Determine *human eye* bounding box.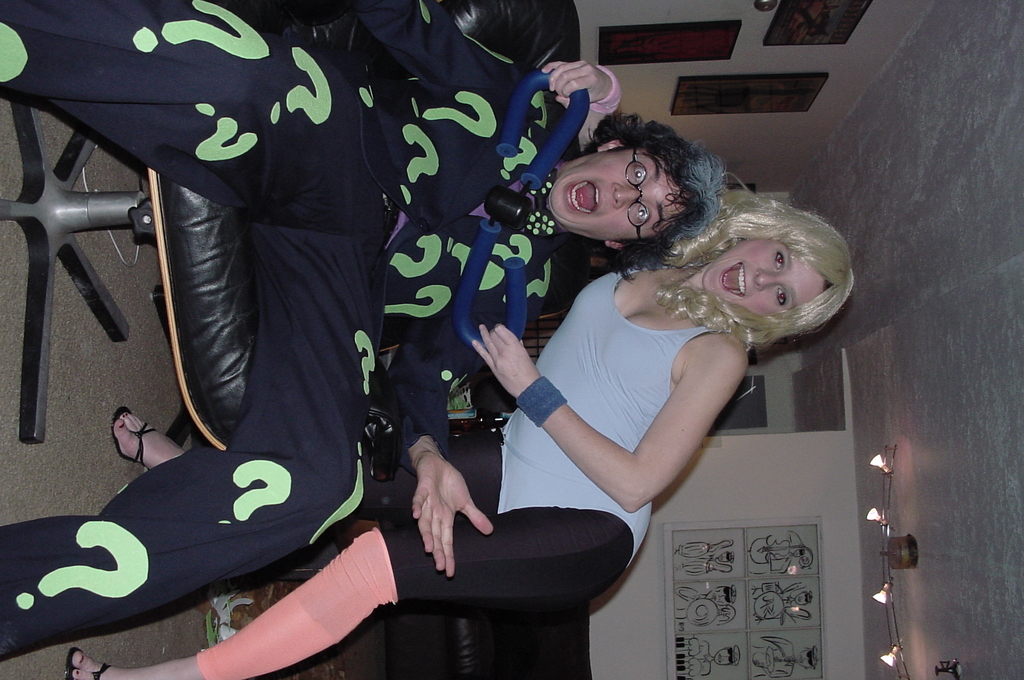
Determined: [x1=772, y1=248, x2=783, y2=272].
